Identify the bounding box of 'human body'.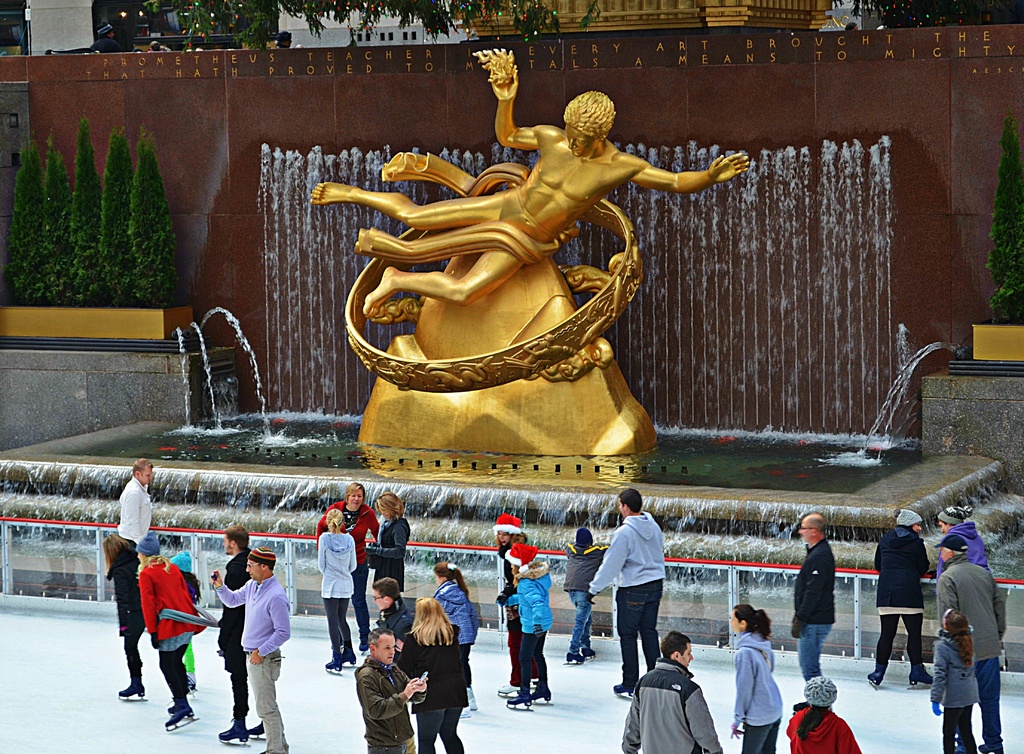
351, 620, 424, 752.
